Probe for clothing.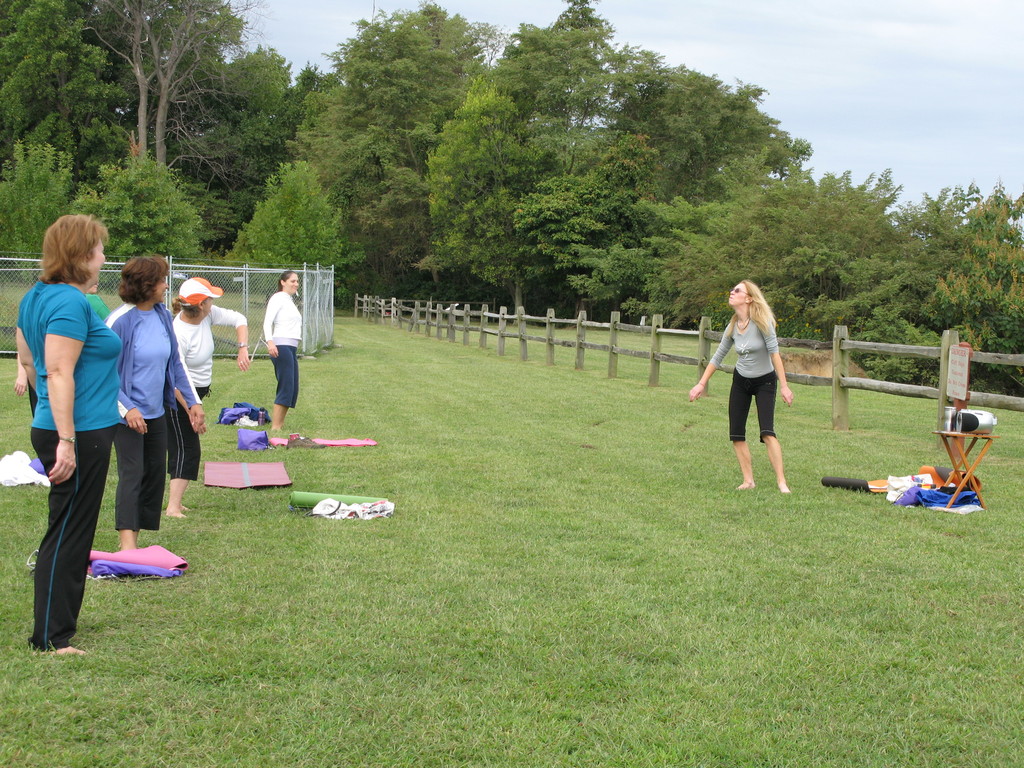
Probe result: rect(266, 289, 303, 408).
